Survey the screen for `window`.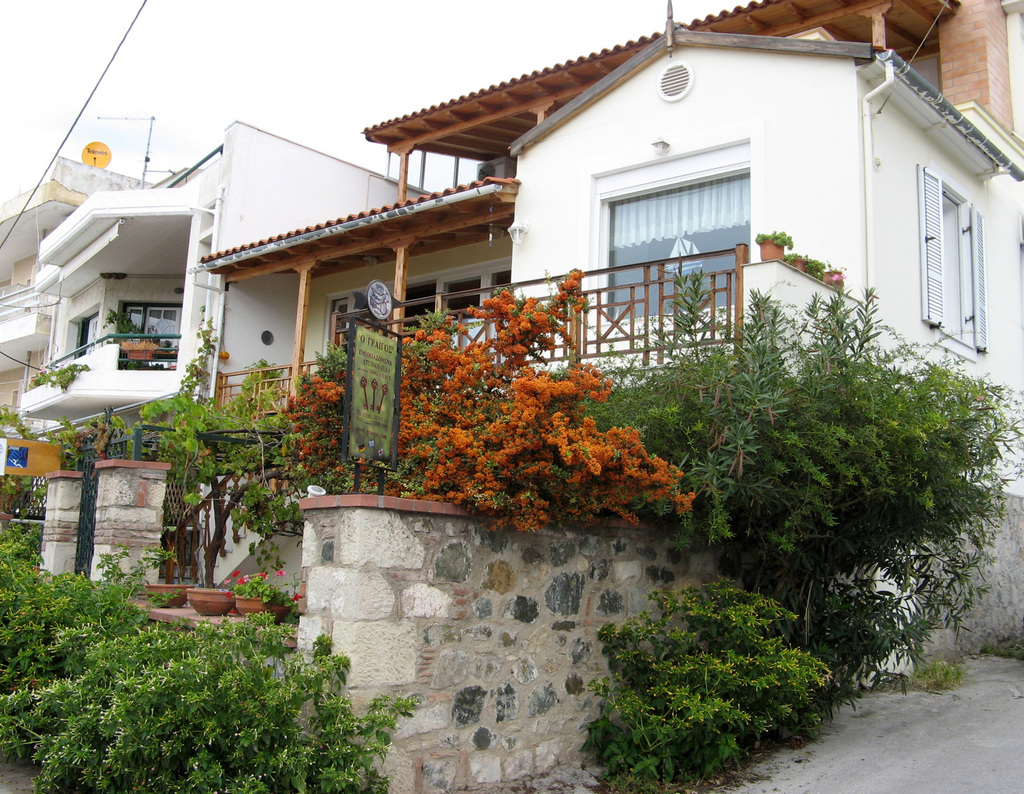
Survey found: (67, 296, 99, 364).
